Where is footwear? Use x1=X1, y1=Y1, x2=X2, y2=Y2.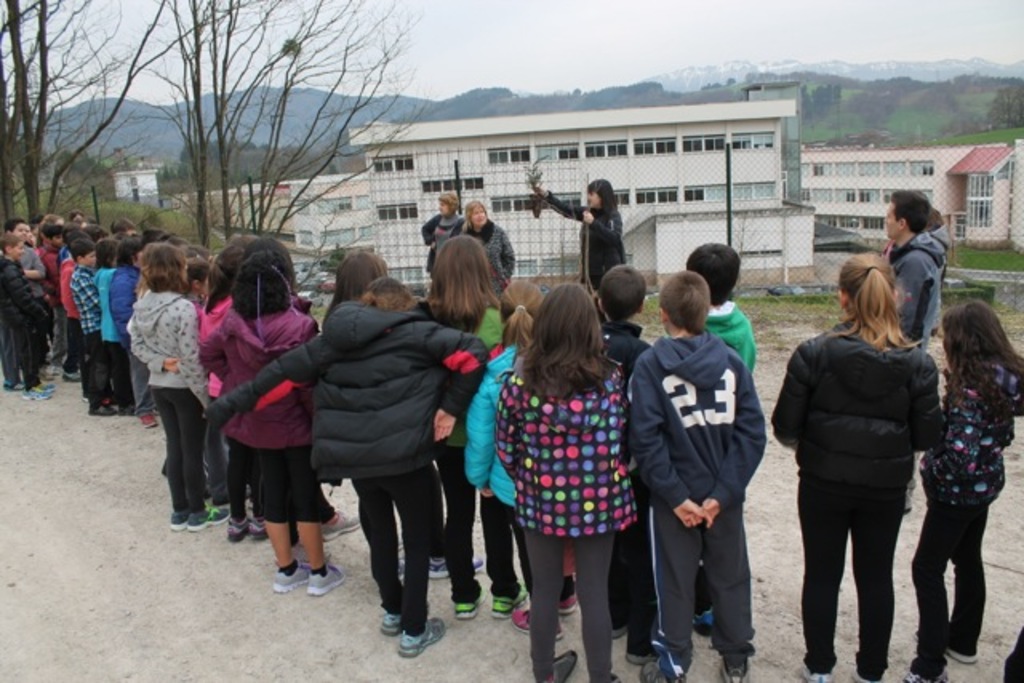
x1=398, y1=614, x2=446, y2=657.
